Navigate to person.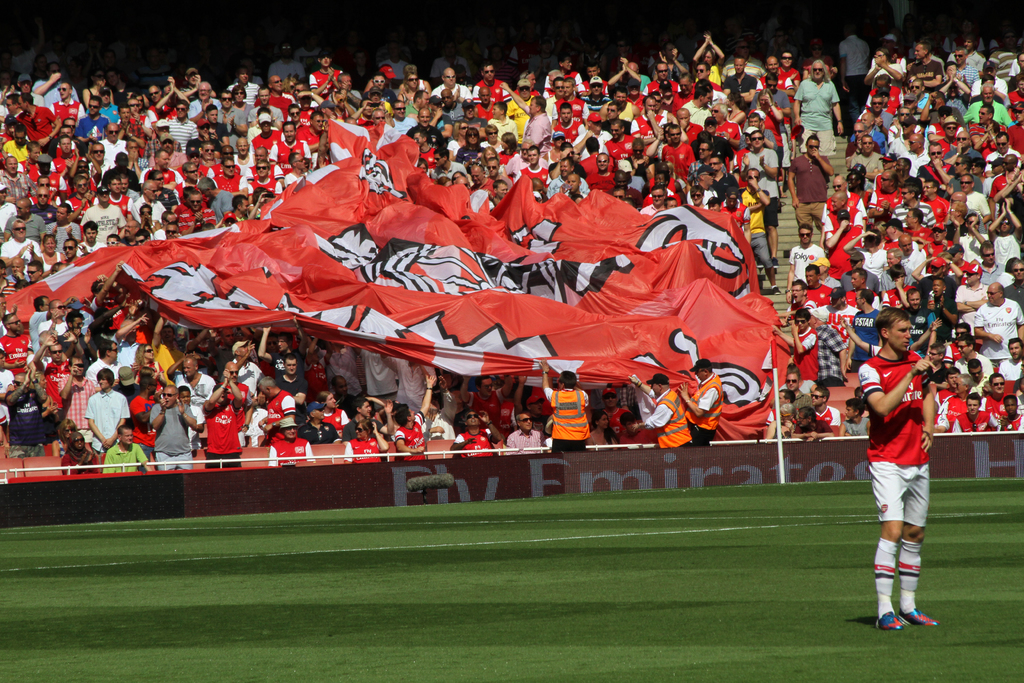
Navigation target: l=859, t=304, r=938, b=629.
